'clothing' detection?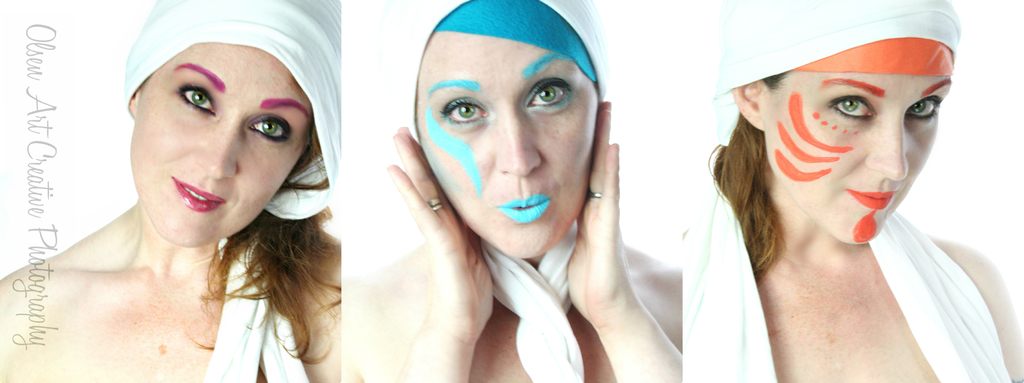
[x1=122, y1=0, x2=339, y2=382]
